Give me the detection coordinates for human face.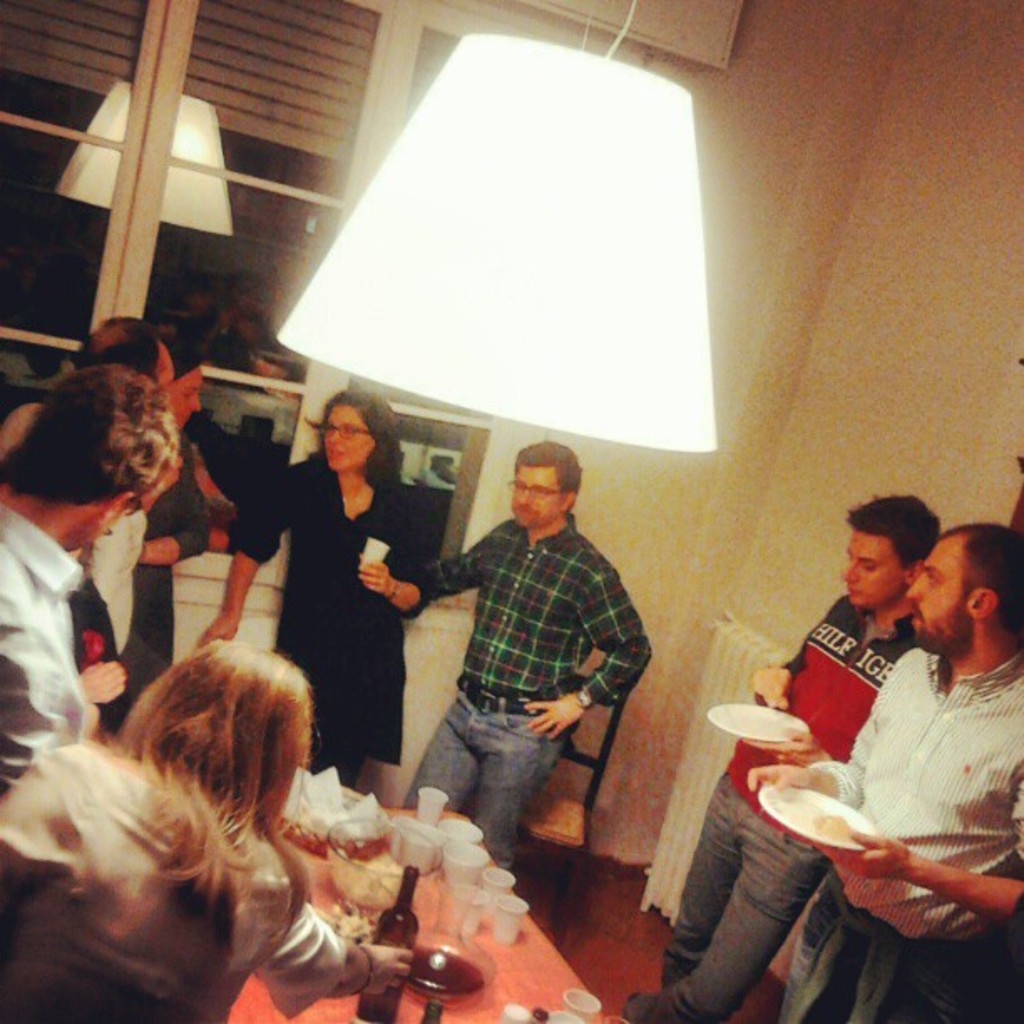
[left=166, top=371, right=207, bottom=432].
